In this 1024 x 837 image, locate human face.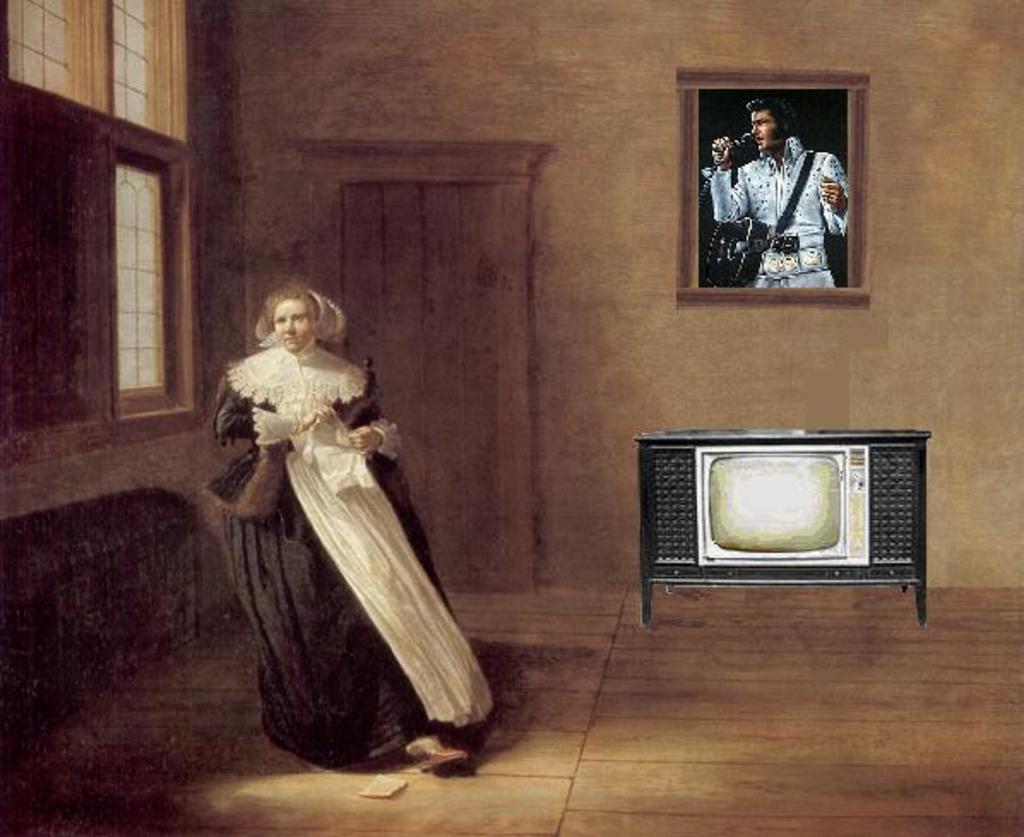
Bounding box: 265/296/305/353.
